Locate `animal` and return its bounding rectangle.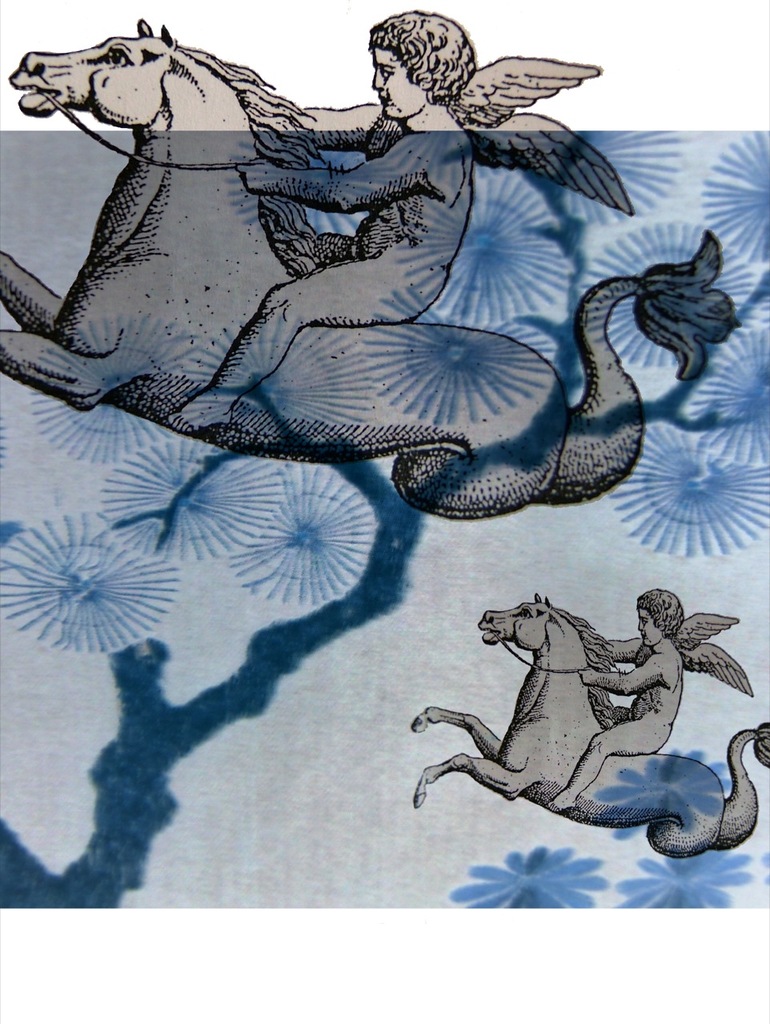
box=[0, 22, 743, 518].
